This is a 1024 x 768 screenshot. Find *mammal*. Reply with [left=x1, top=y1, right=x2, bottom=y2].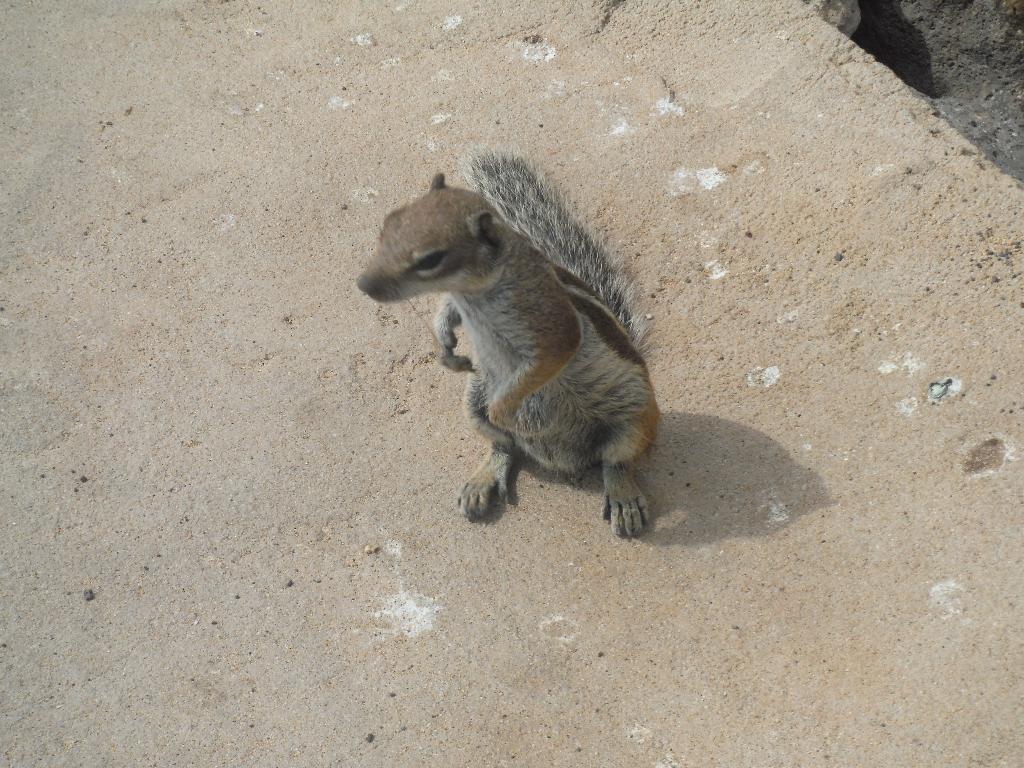
[left=356, top=154, right=672, bottom=540].
